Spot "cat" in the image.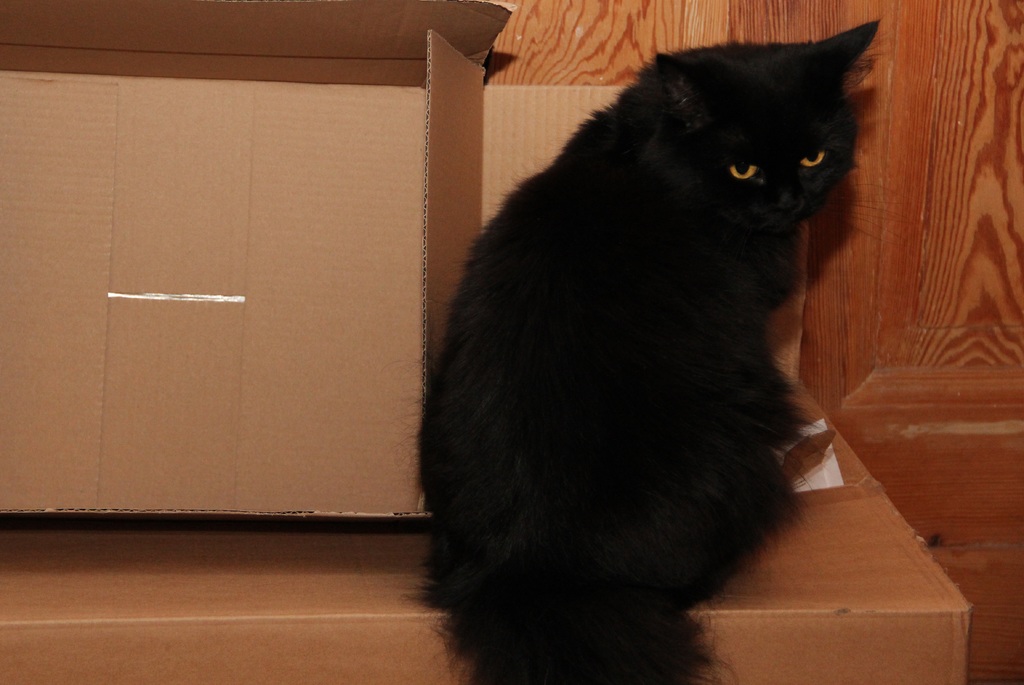
"cat" found at x1=407 y1=16 x2=883 y2=684.
